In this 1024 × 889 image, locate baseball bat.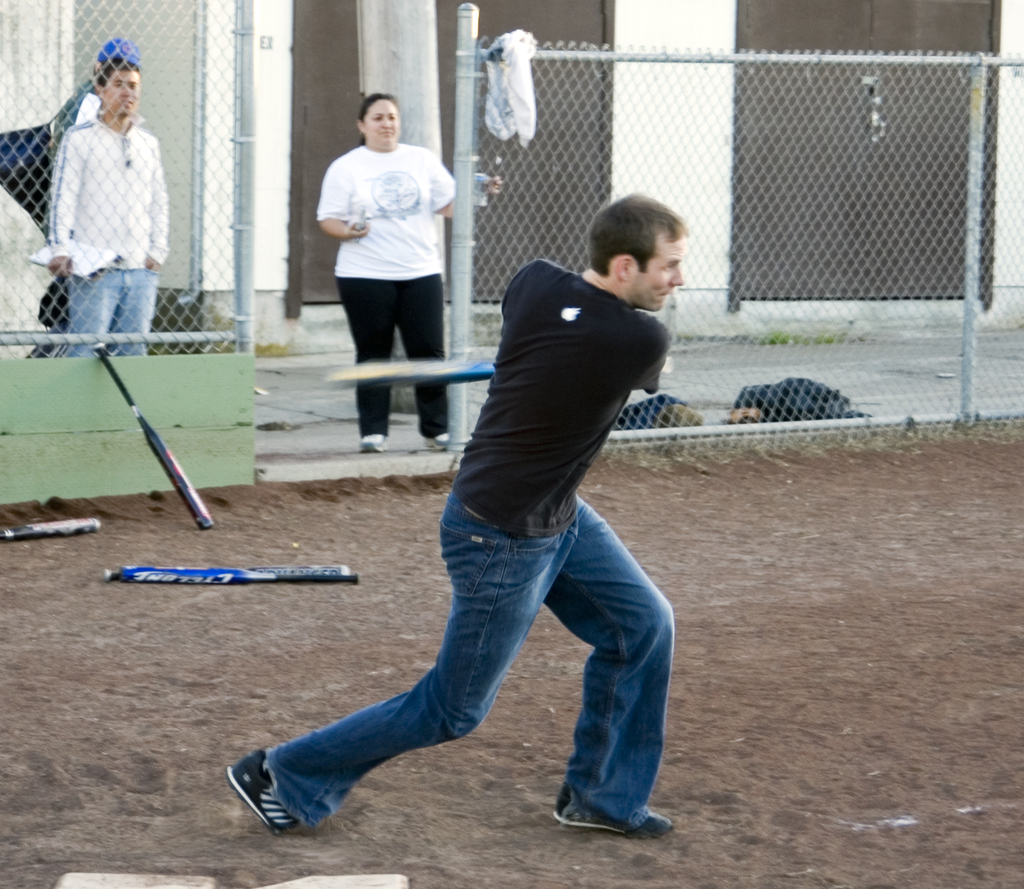
Bounding box: Rect(125, 563, 358, 584).
